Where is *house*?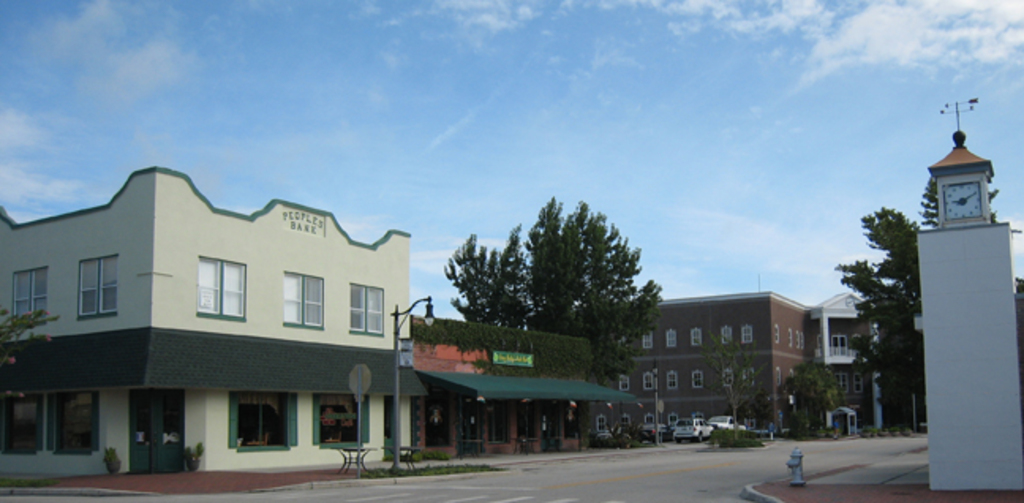
{"x1": 24, "y1": 150, "x2": 424, "y2": 489}.
